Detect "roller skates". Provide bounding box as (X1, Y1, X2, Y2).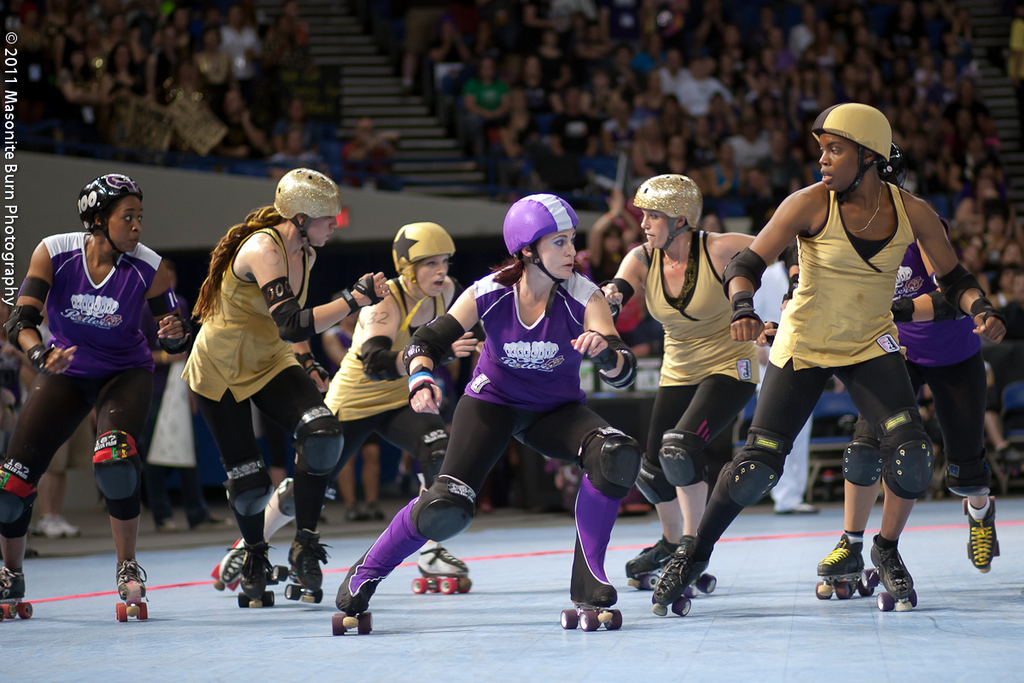
(211, 537, 247, 593).
